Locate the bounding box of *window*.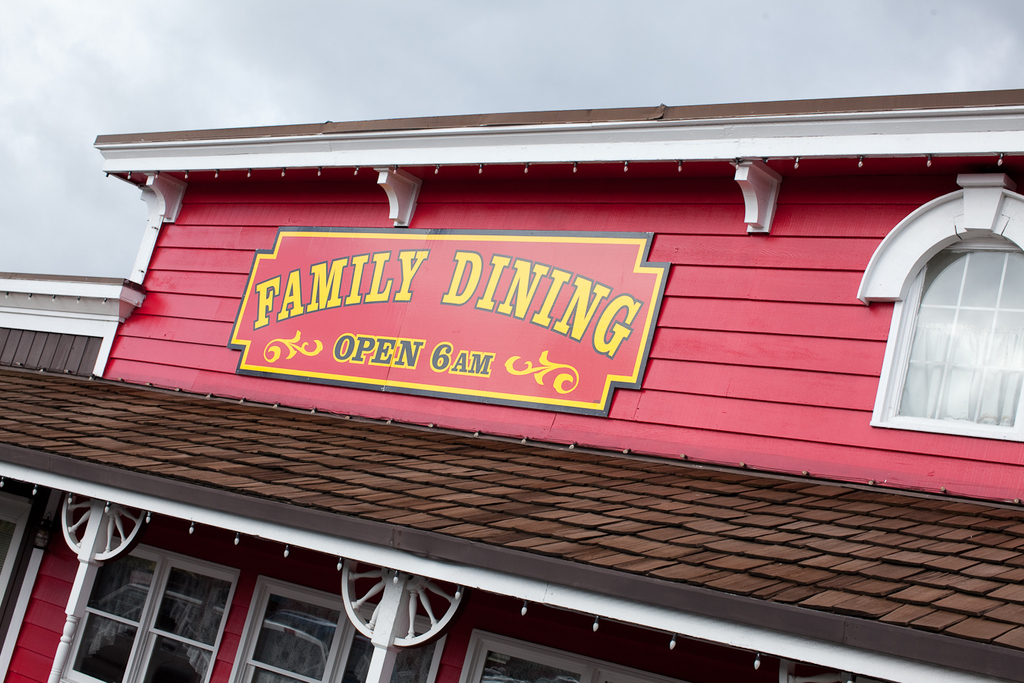
Bounding box: (451, 631, 686, 682).
